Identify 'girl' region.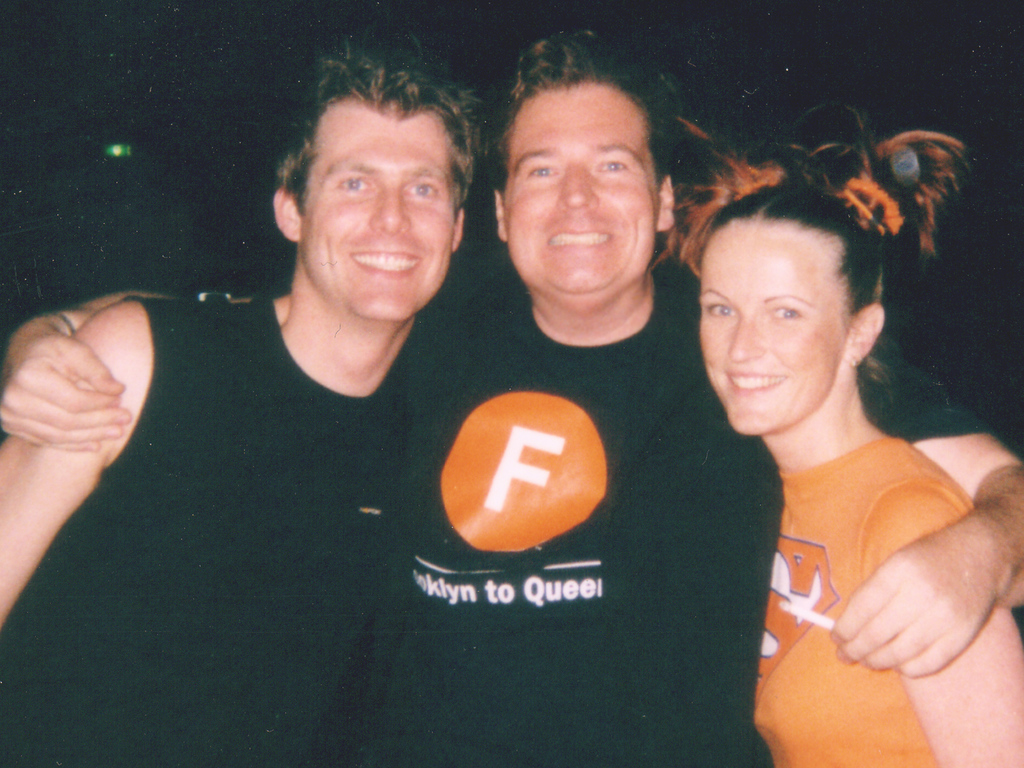
Region: 644, 101, 1023, 767.
